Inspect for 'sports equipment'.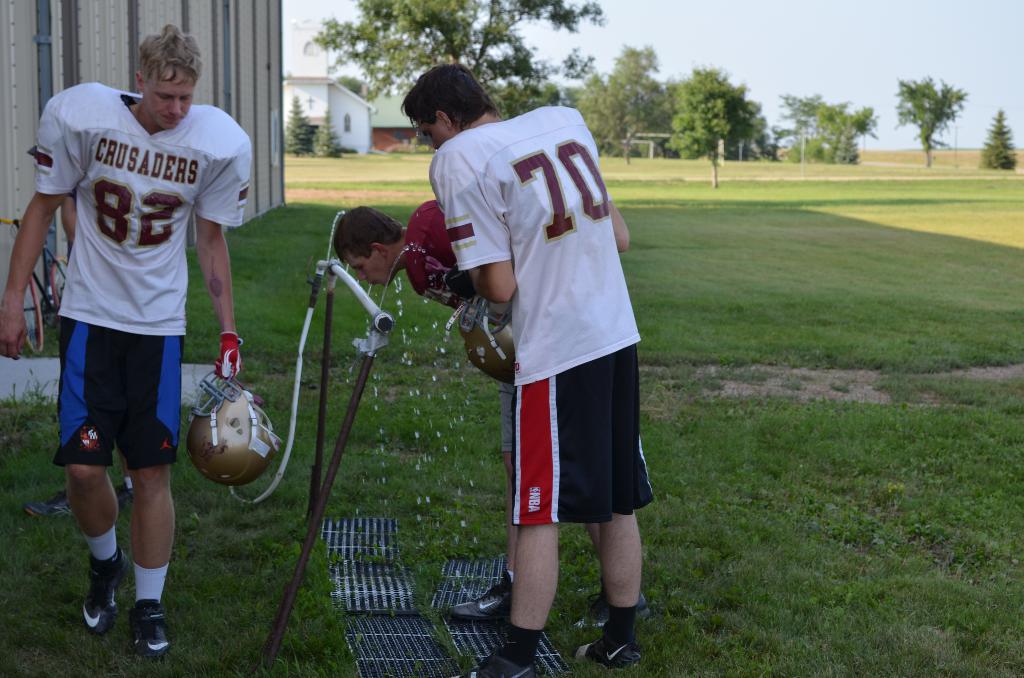
Inspection: locate(188, 370, 276, 485).
